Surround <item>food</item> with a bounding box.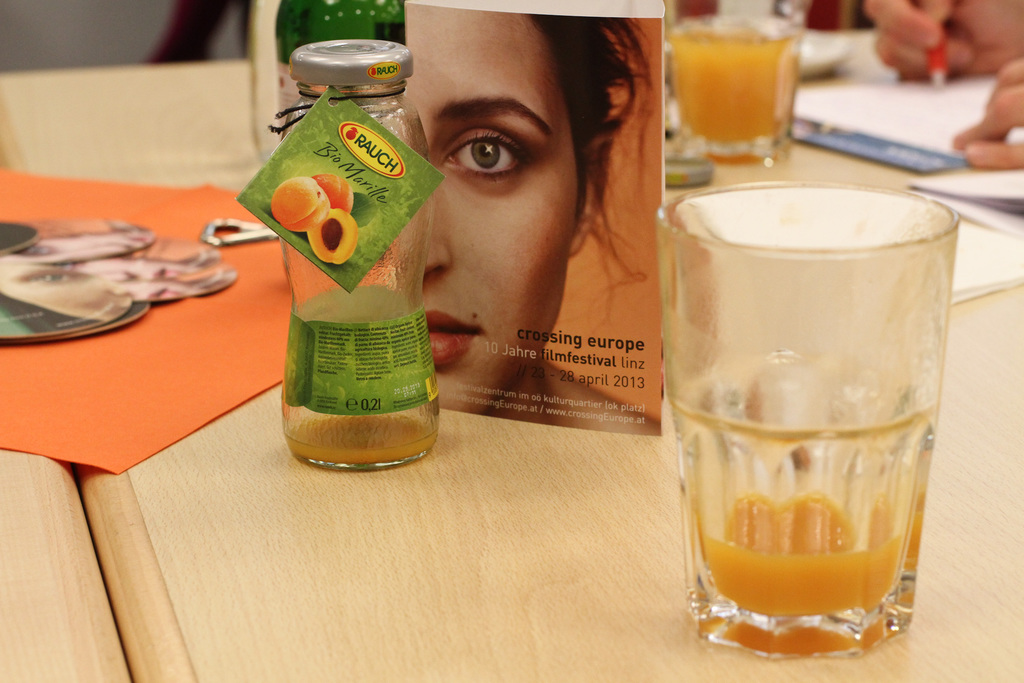
pyautogui.locateOnScreen(318, 173, 348, 207).
